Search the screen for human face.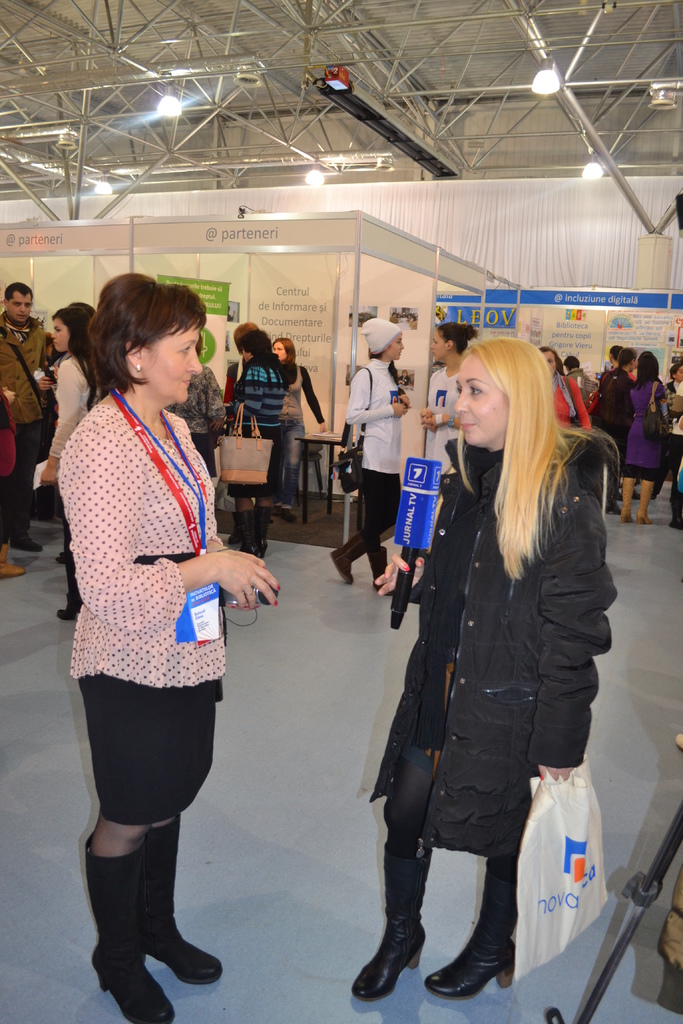
Found at left=547, top=356, right=555, bottom=372.
